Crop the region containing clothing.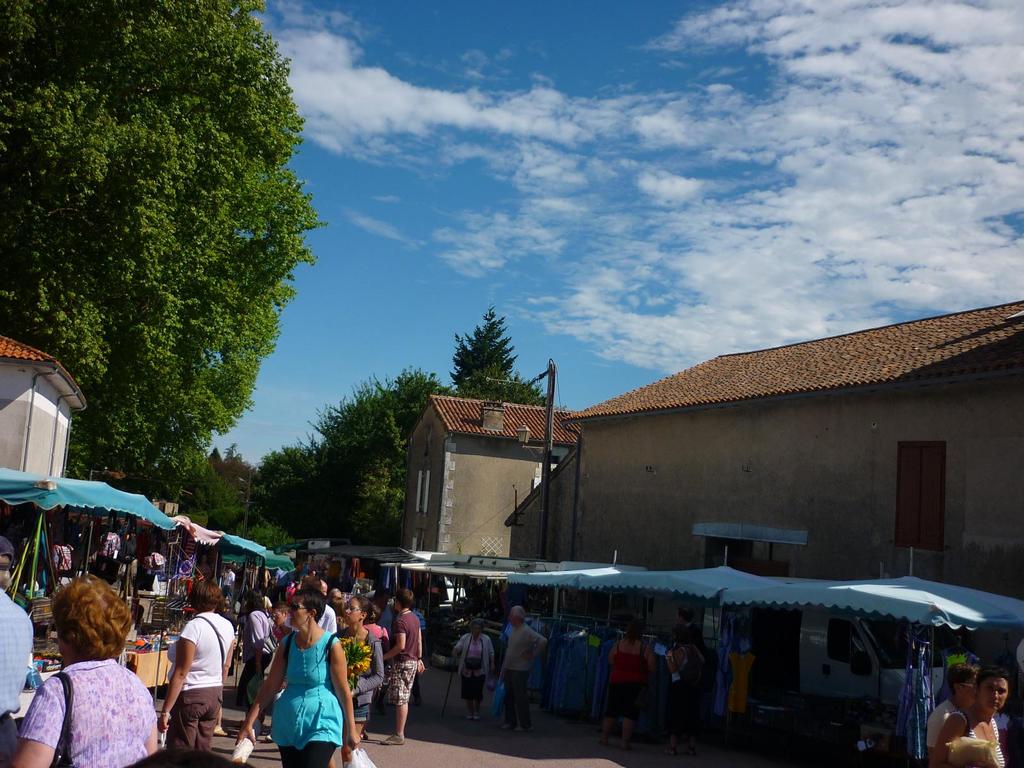
Crop region: [0, 591, 33, 766].
